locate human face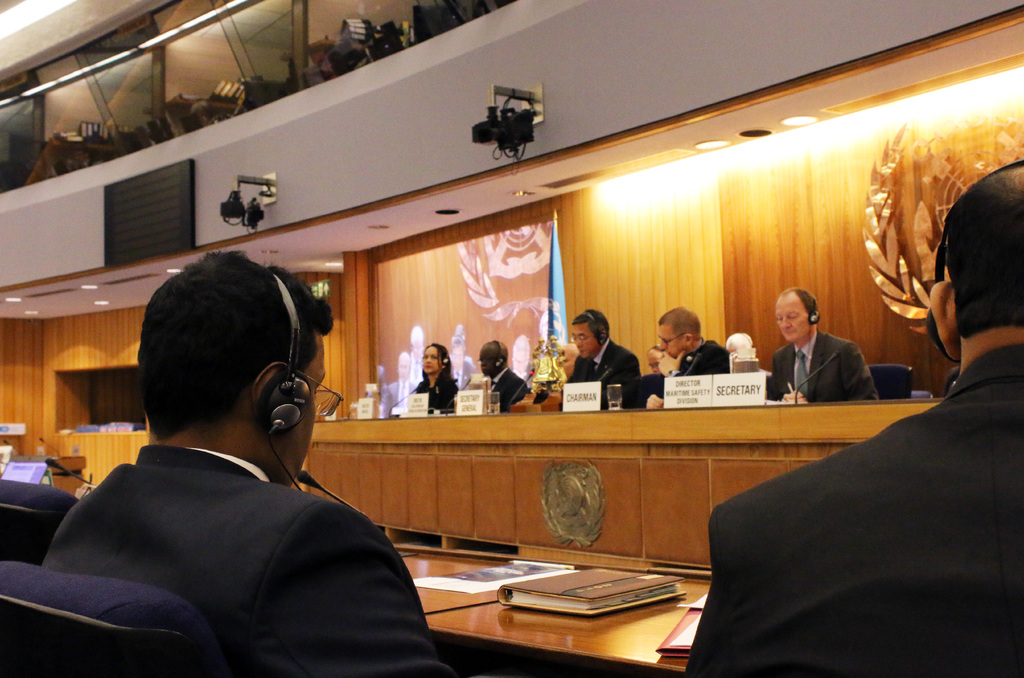
(475,344,497,373)
